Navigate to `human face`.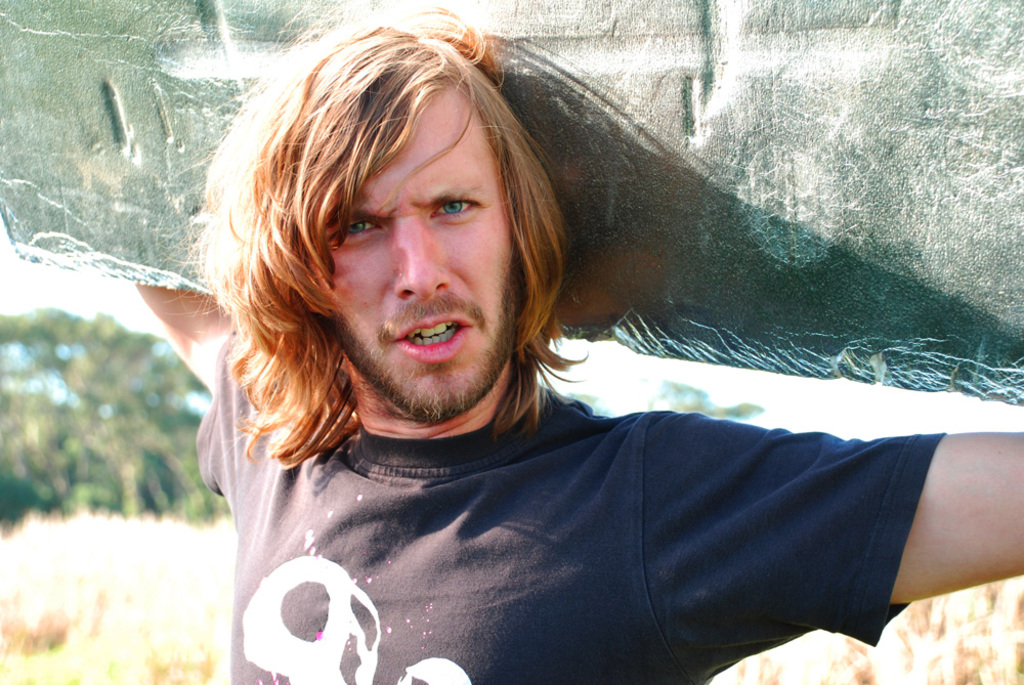
Navigation target: detection(331, 73, 520, 420).
